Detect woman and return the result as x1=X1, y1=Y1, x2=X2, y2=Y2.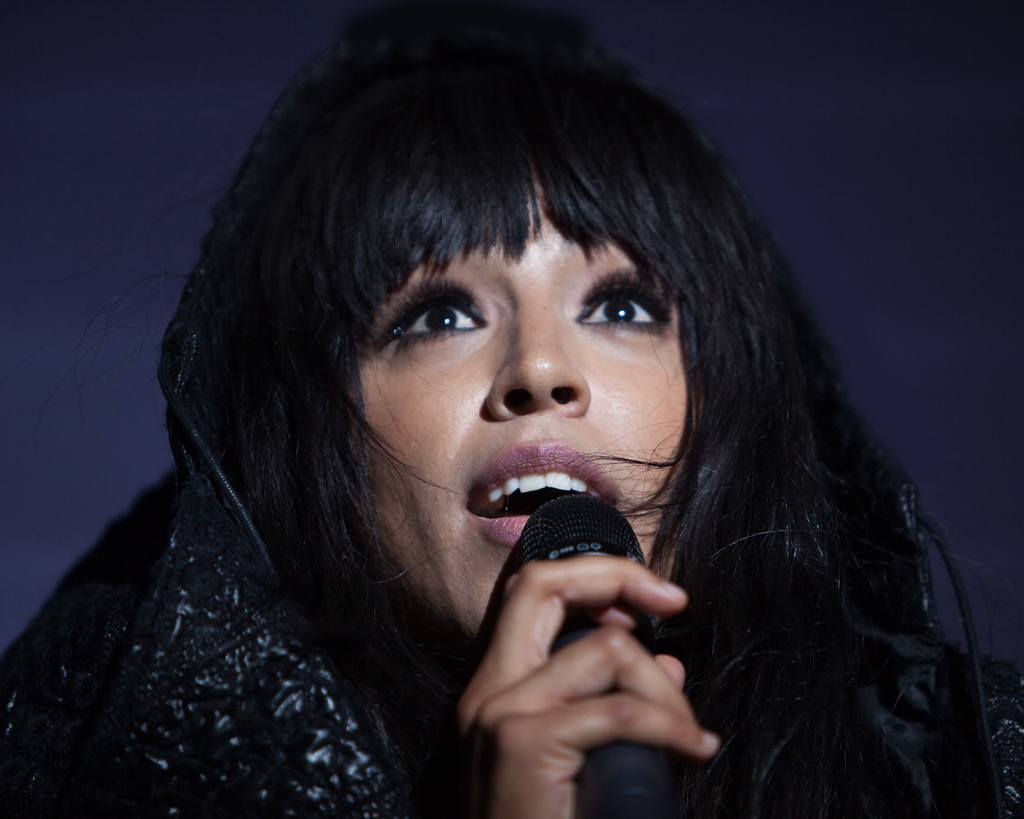
x1=89, y1=47, x2=980, y2=818.
